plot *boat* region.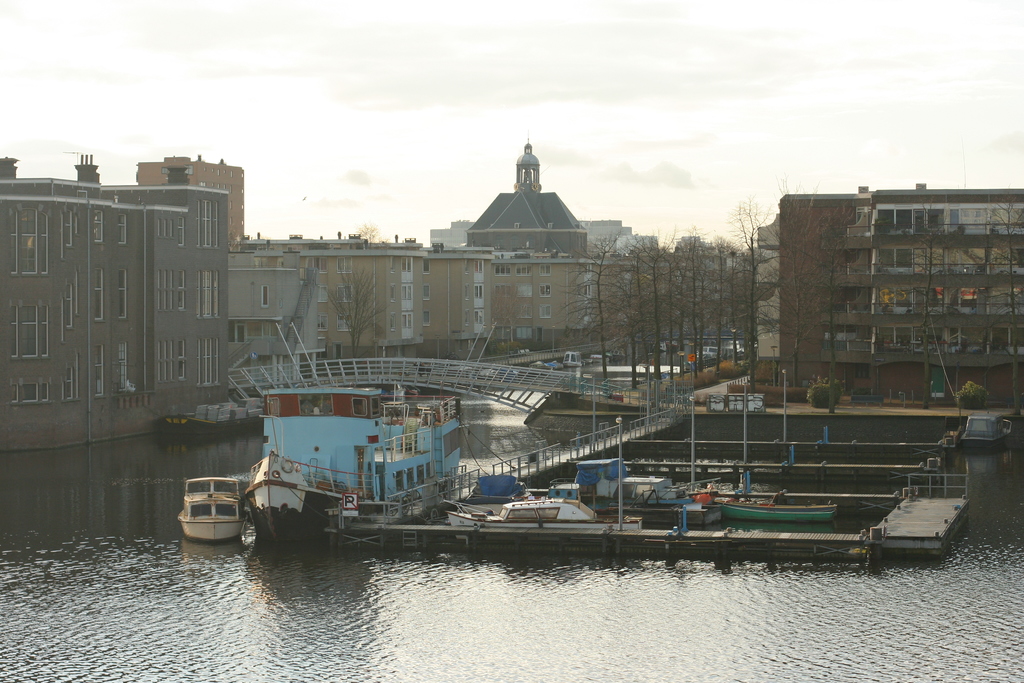
Plotted at detection(237, 379, 476, 543).
